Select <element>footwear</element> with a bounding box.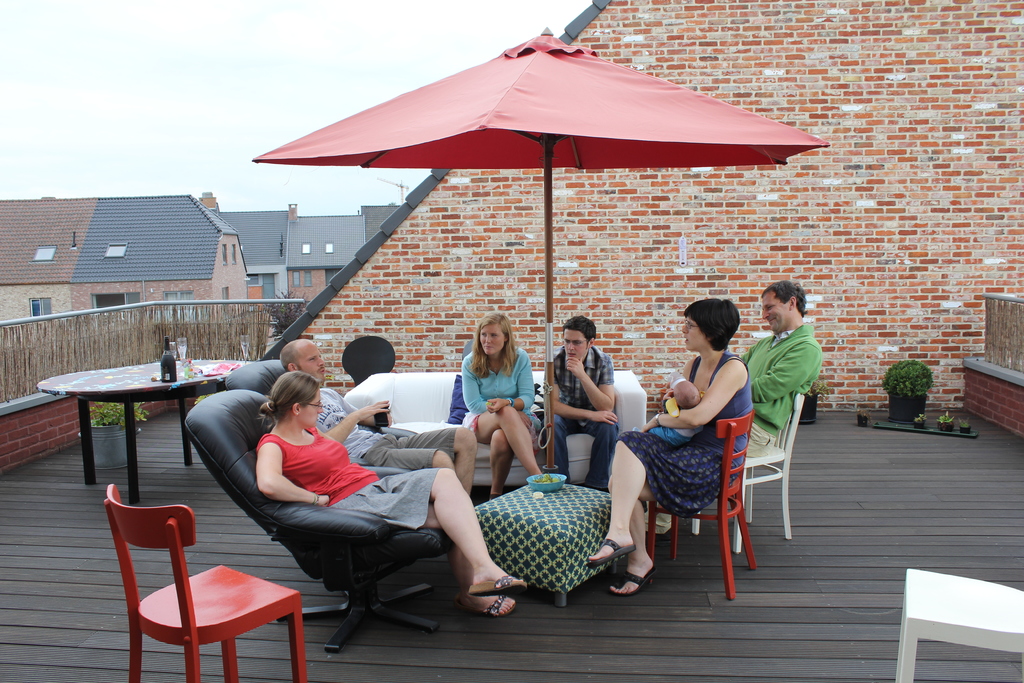
box(463, 593, 515, 616).
